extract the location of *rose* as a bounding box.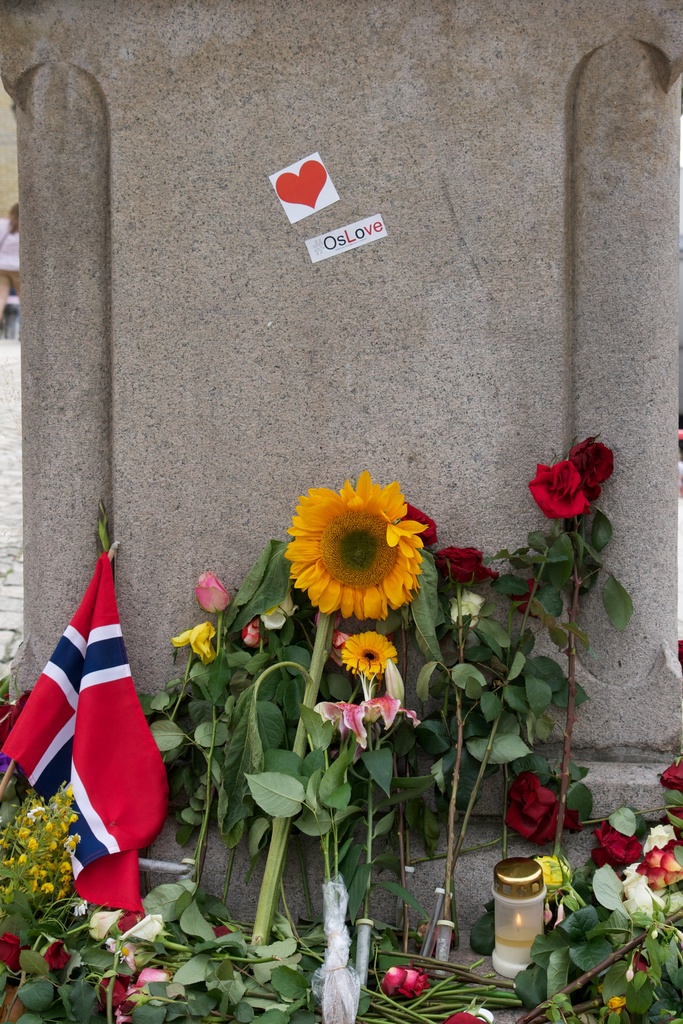
[x1=95, y1=975, x2=133, y2=1015].
